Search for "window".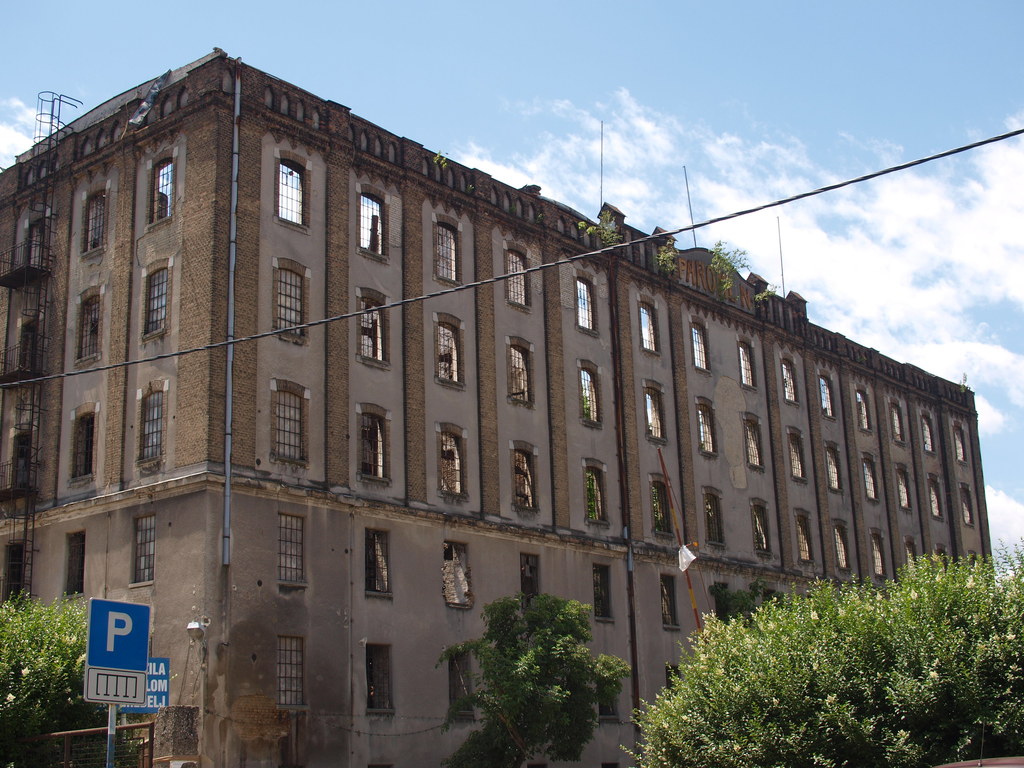
Found at Rect(918, 412, 936, 451).
